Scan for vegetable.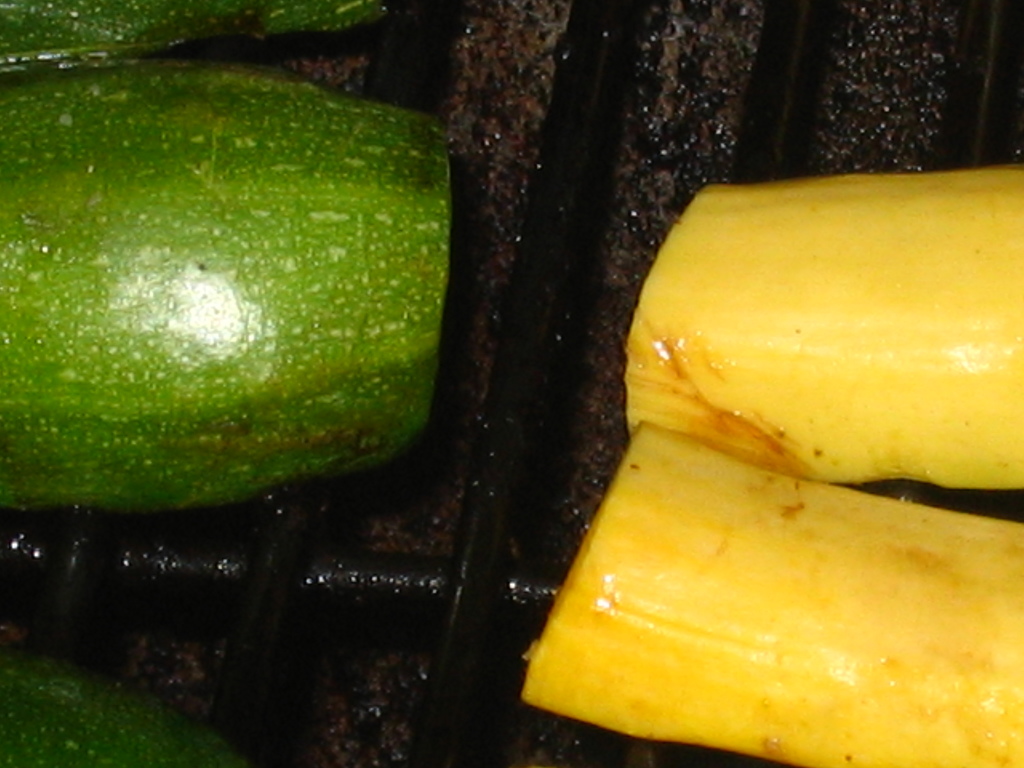
Scan result: Rect(0, 631, 252, 767).
